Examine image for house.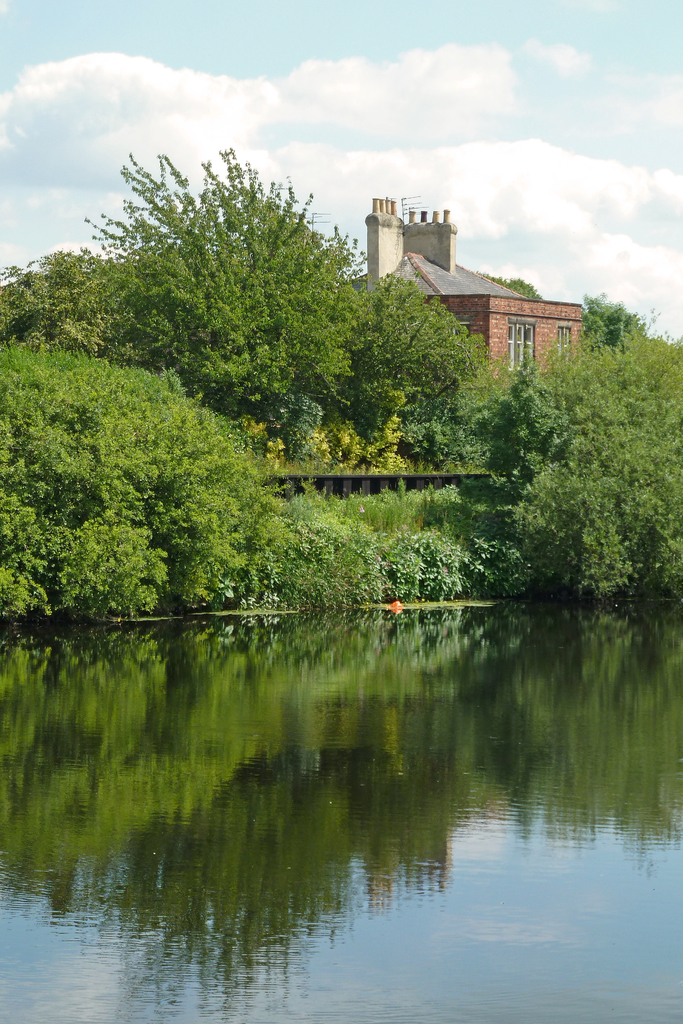
Examination result: bbox(331, 201, 587, 403).
